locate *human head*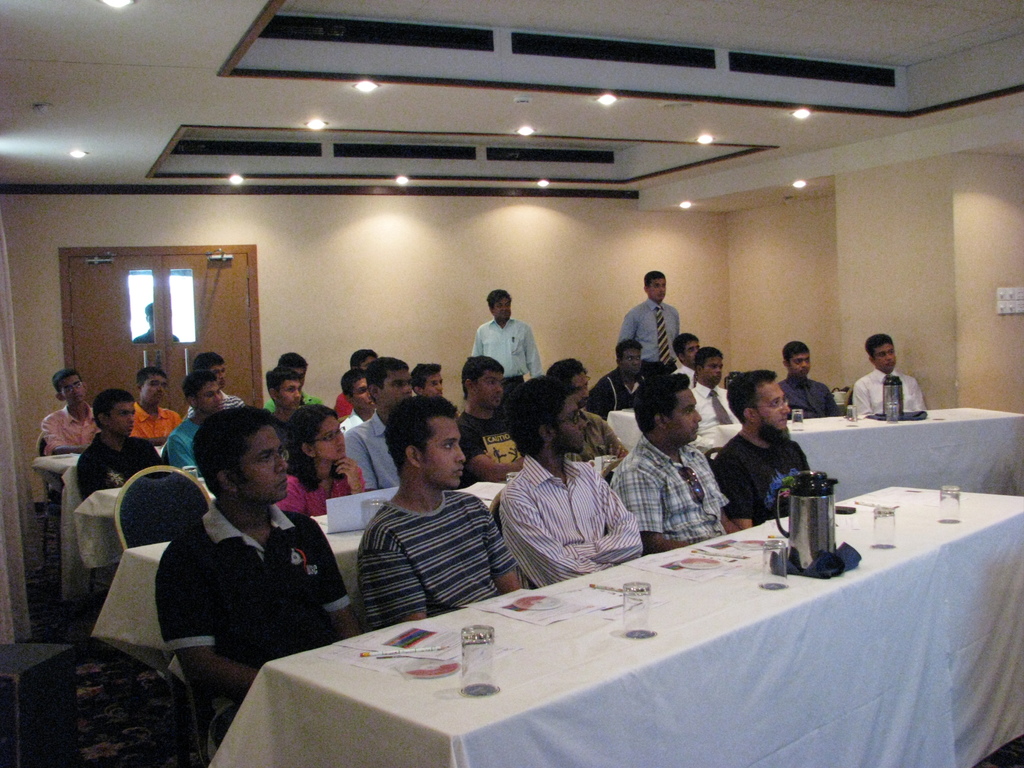
x1=346, y1=347, x2=376, y2=368
